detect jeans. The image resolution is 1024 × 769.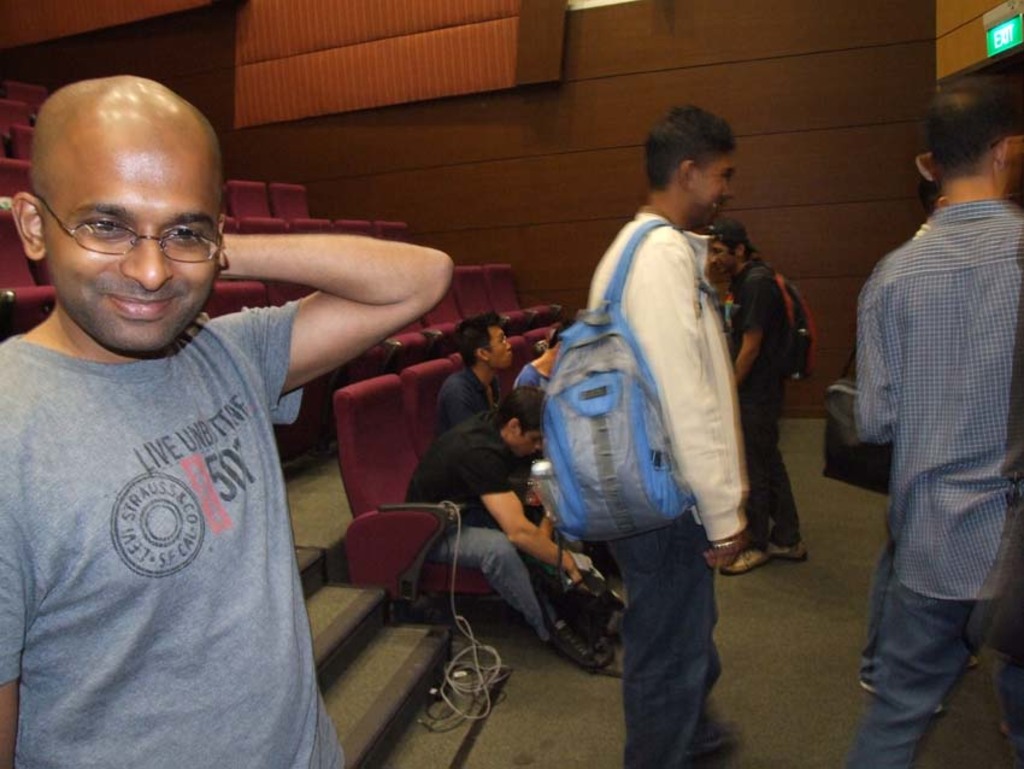
{"x1": 424, "y1": 522, "x2": 548, "y2": 639}.
